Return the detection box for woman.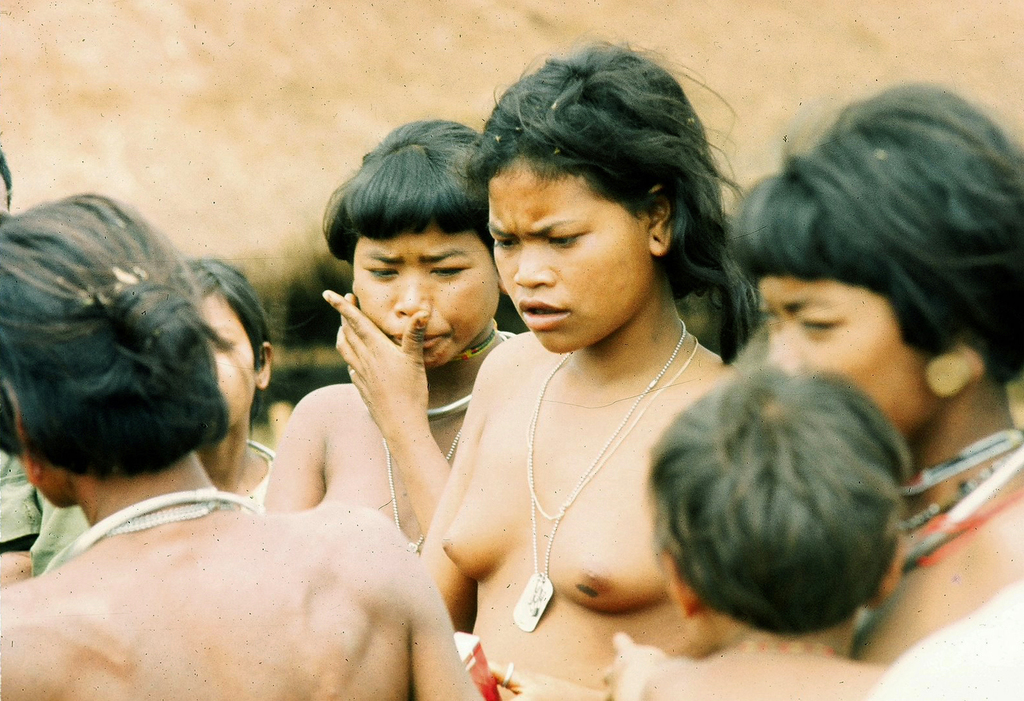
locate(726, 65, 1023, 700).
